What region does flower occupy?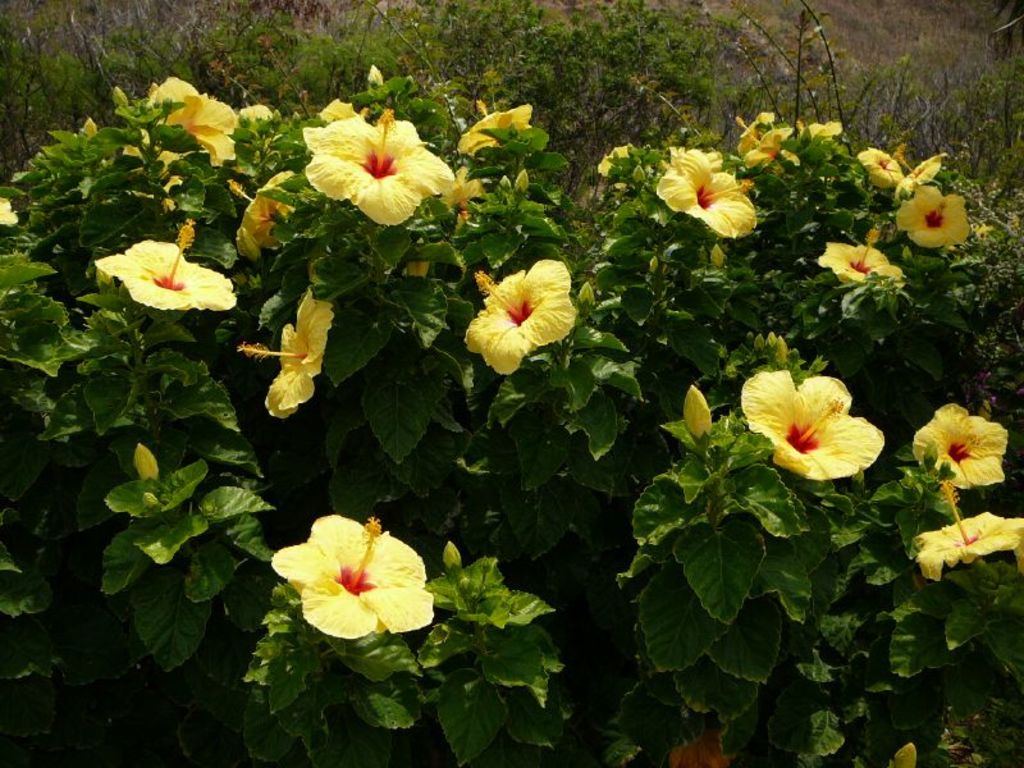
[854,145,910,192].
